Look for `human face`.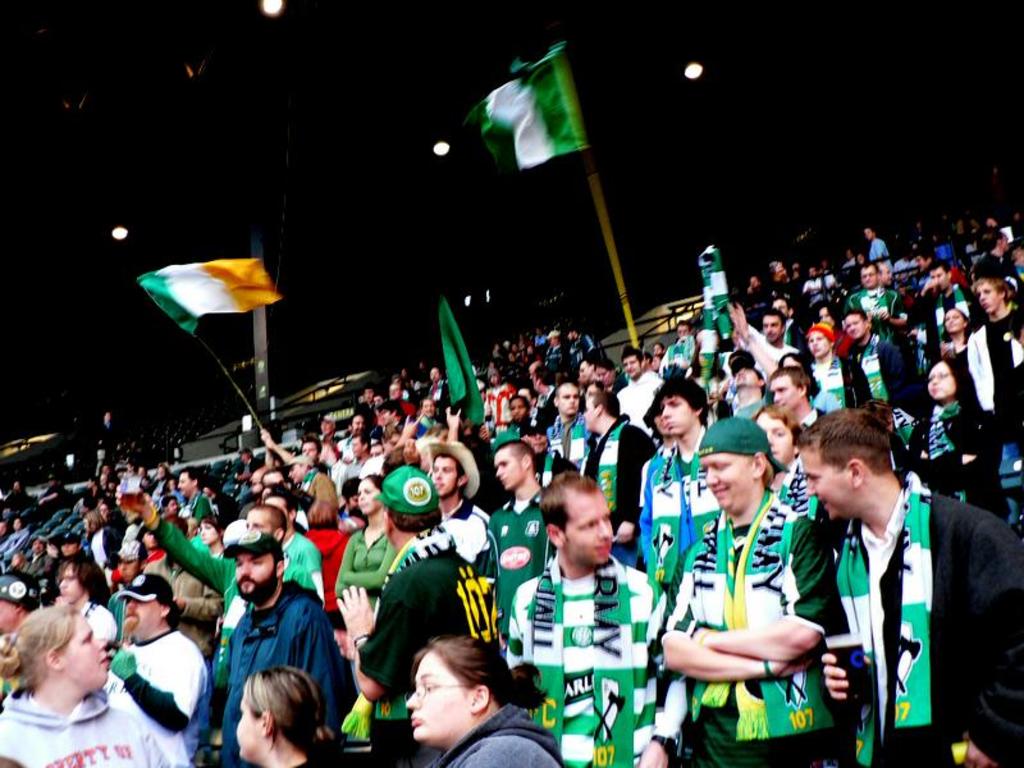
Found: locate(532, 366, 540, 394).
